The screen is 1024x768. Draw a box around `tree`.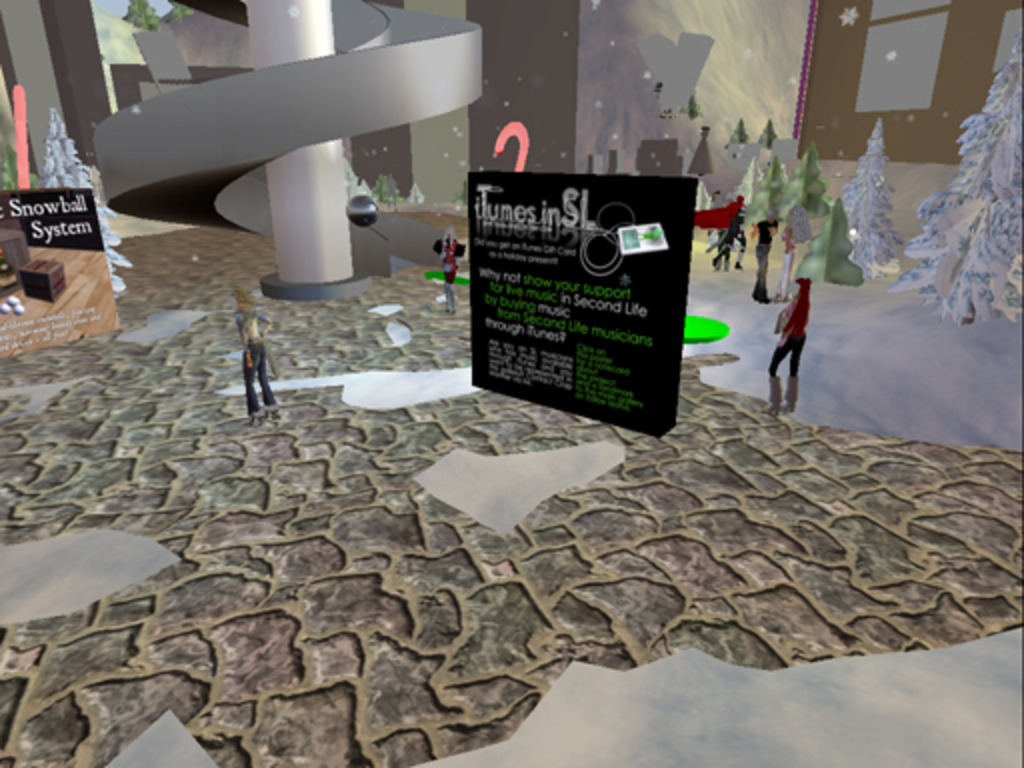
x1=160 y1=0 x2=192 y2=24.
